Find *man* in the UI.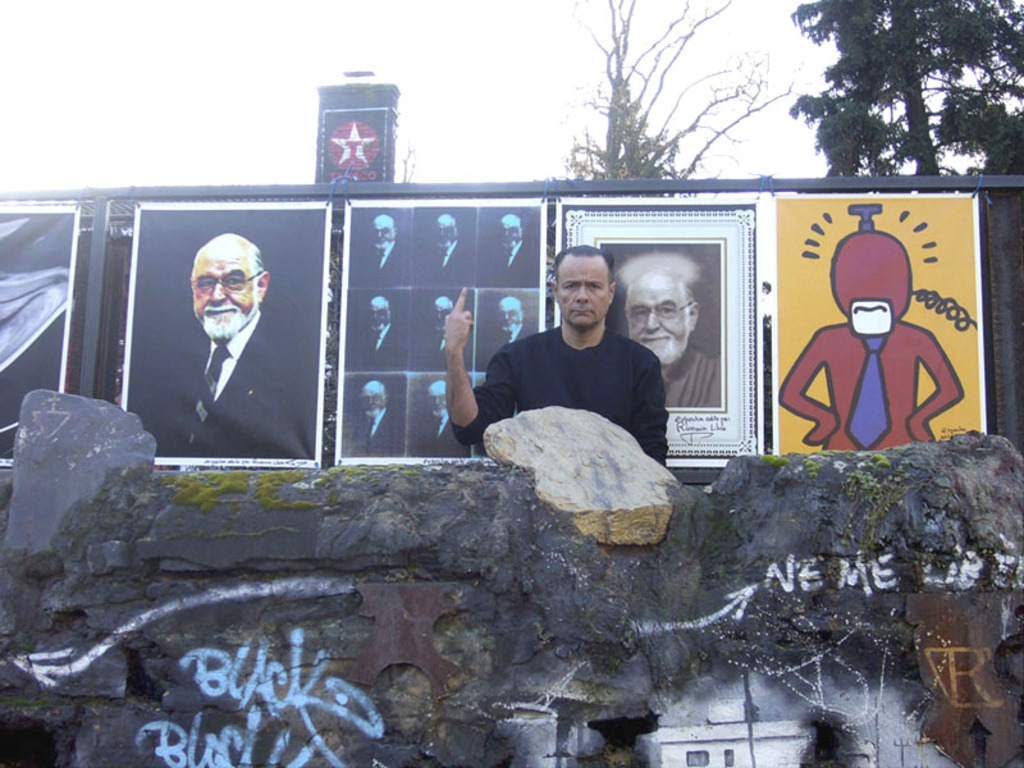
UI element at (410,379,470,454).
